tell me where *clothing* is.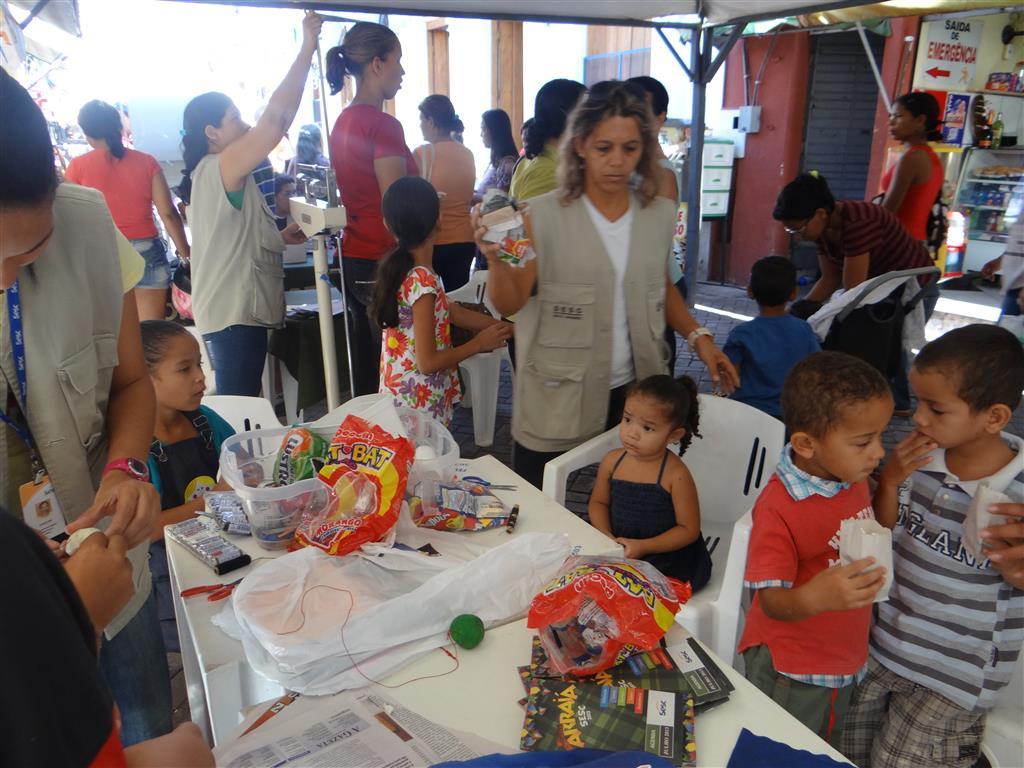
*clothing* is at (left=142, top=396, right=230, bottom=661).
